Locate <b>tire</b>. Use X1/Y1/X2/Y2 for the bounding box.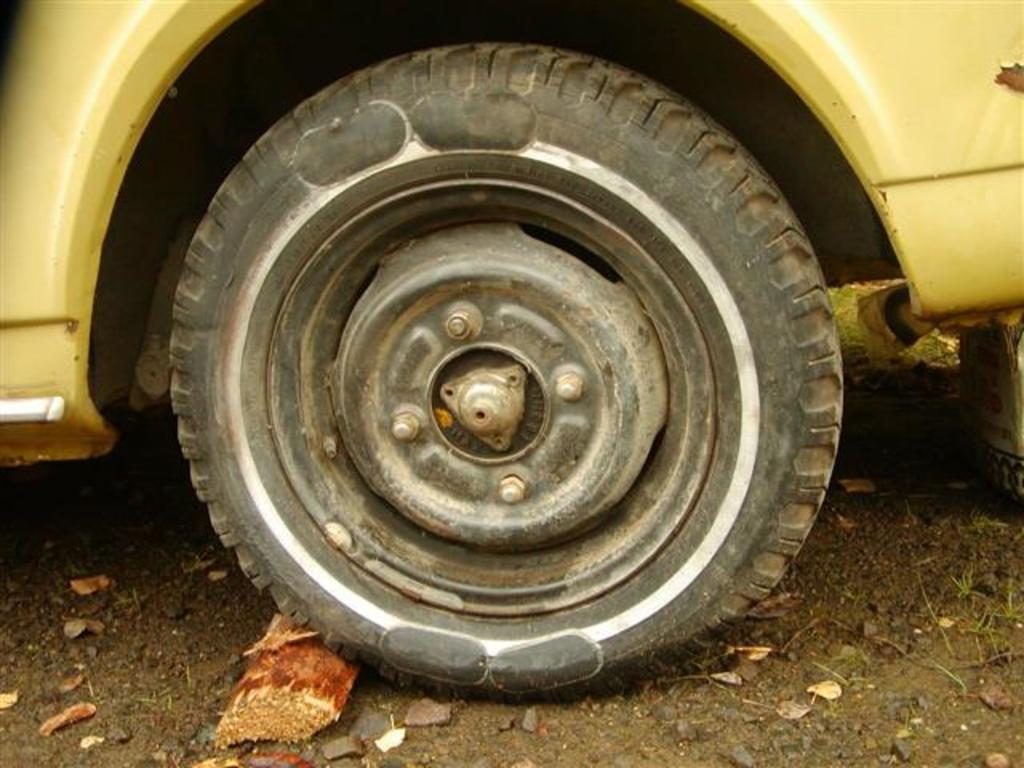
168/38/846/706.
